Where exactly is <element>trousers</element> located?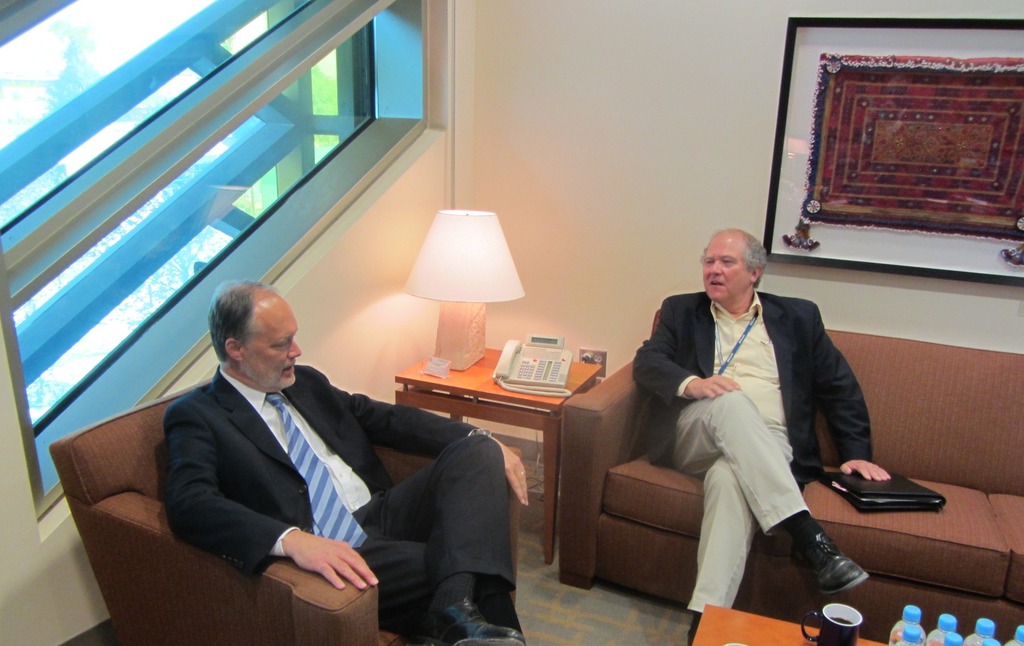
Its bounding box is (x1=300, y1=430, x2=526, y2=645).
